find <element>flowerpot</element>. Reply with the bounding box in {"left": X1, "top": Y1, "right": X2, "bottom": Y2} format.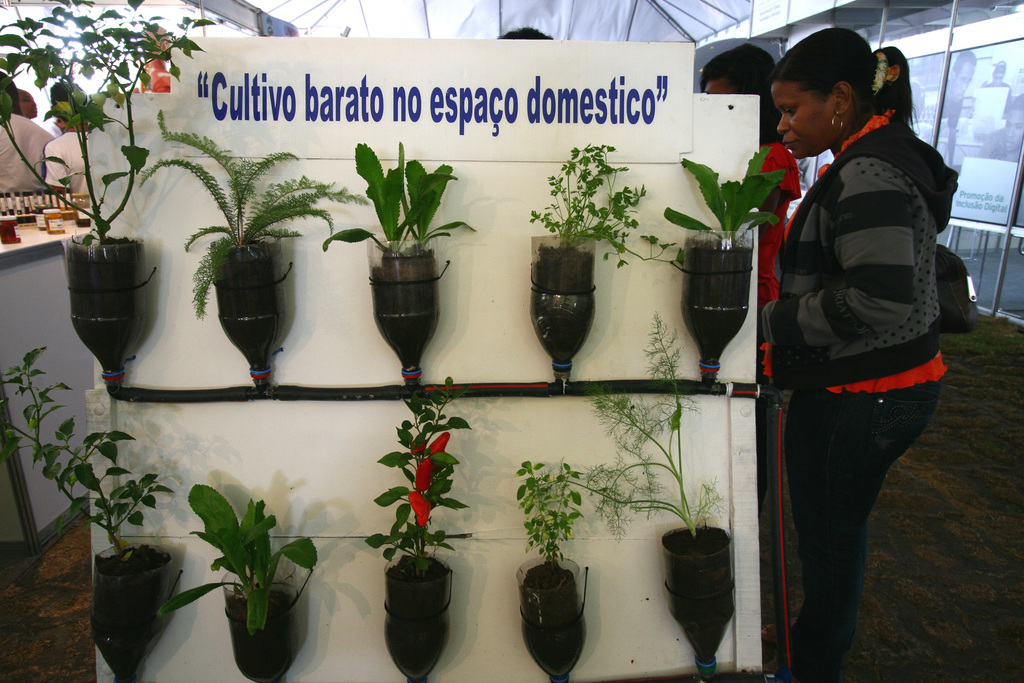
{"left": 384, "top": 547, "right": 454, "bottom": 682}.
